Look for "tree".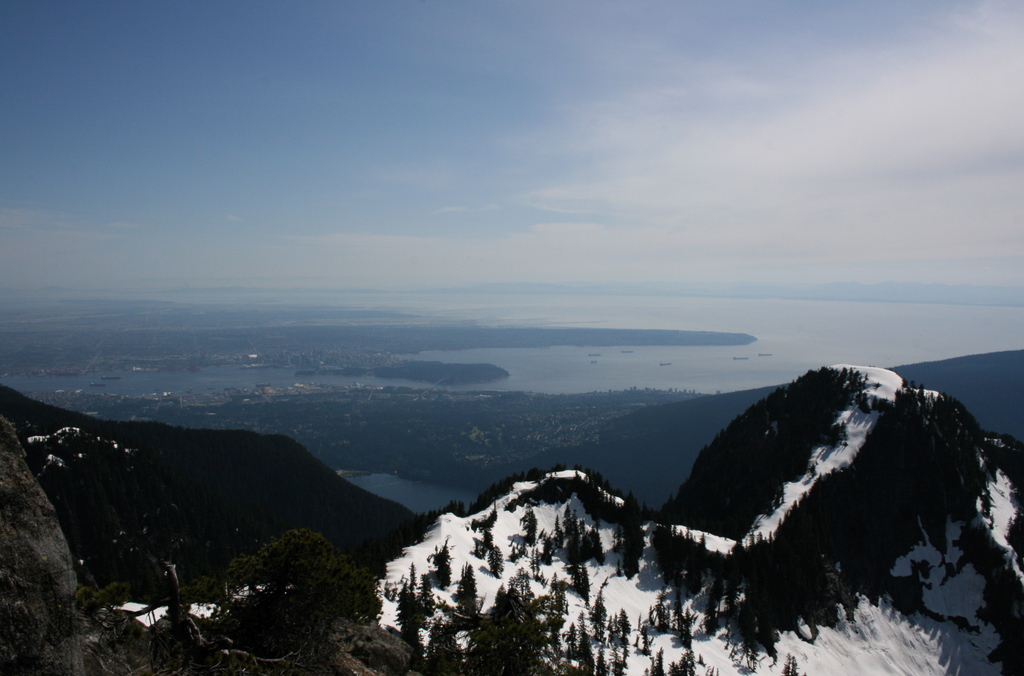
Found: 611/501/653/573.
